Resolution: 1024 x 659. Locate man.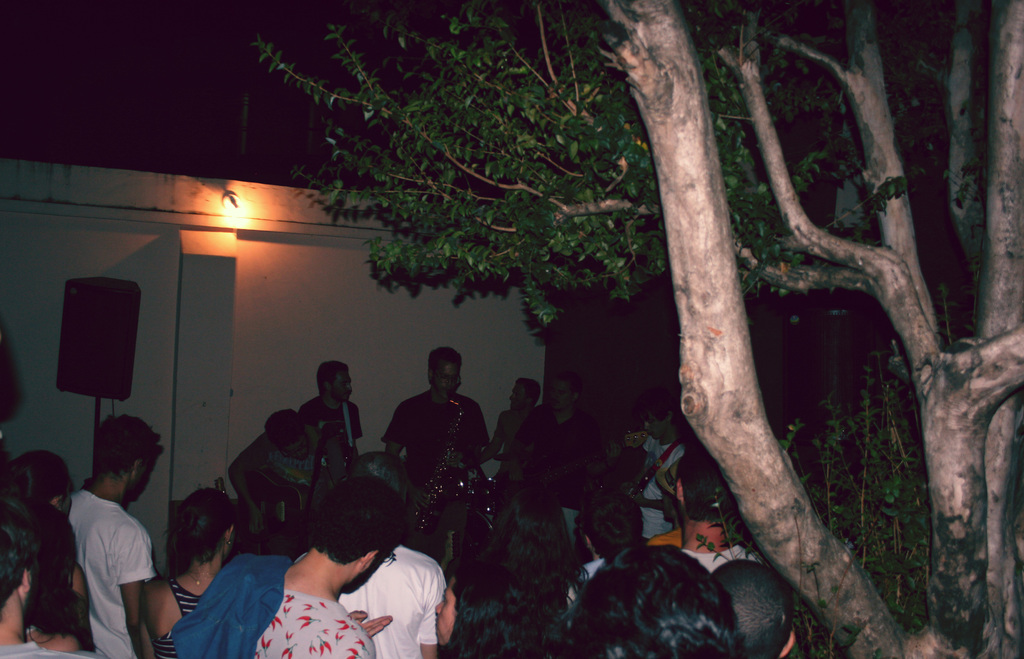
rect(634, 462, 784, 594).
